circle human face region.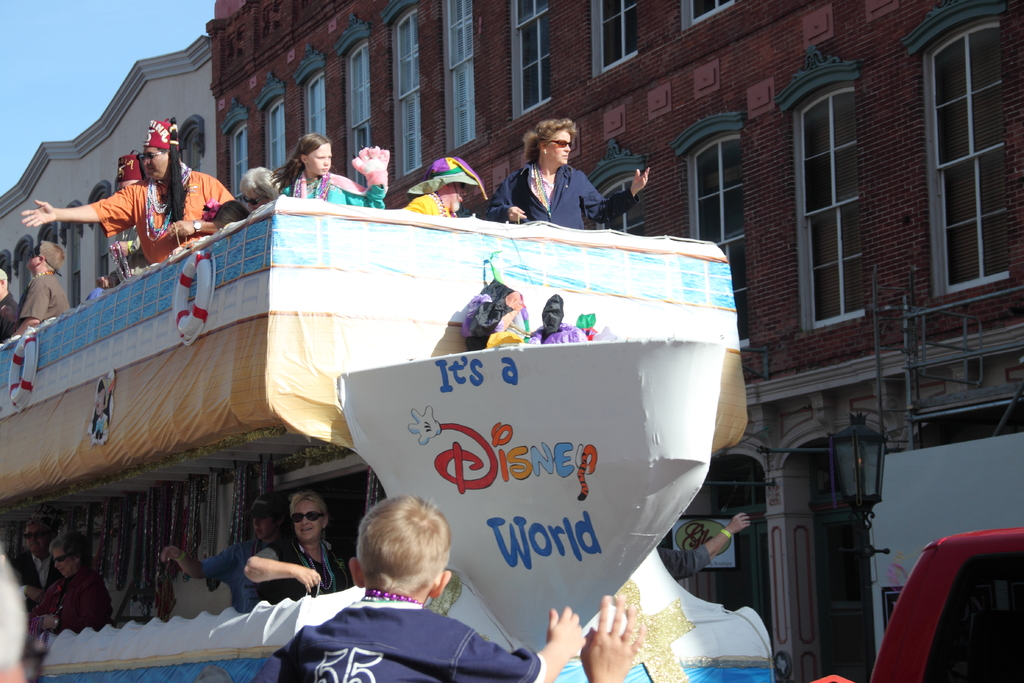
Region: (left=143, top=146, right=168, bottom=180).
